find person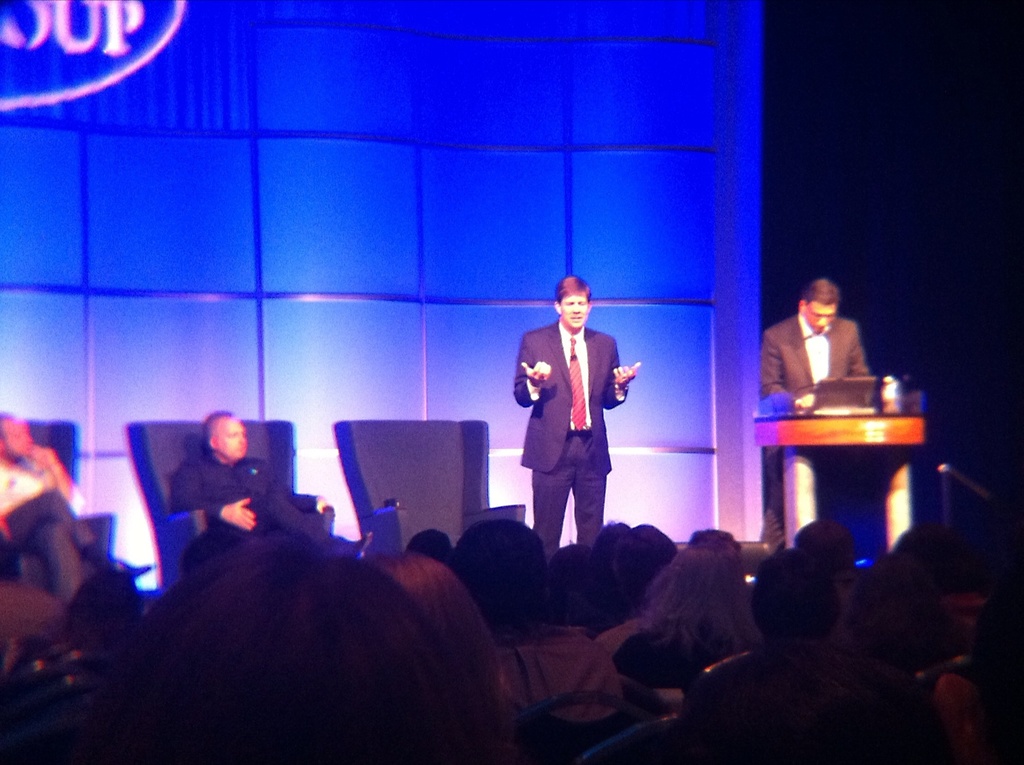
759,277,879,414
